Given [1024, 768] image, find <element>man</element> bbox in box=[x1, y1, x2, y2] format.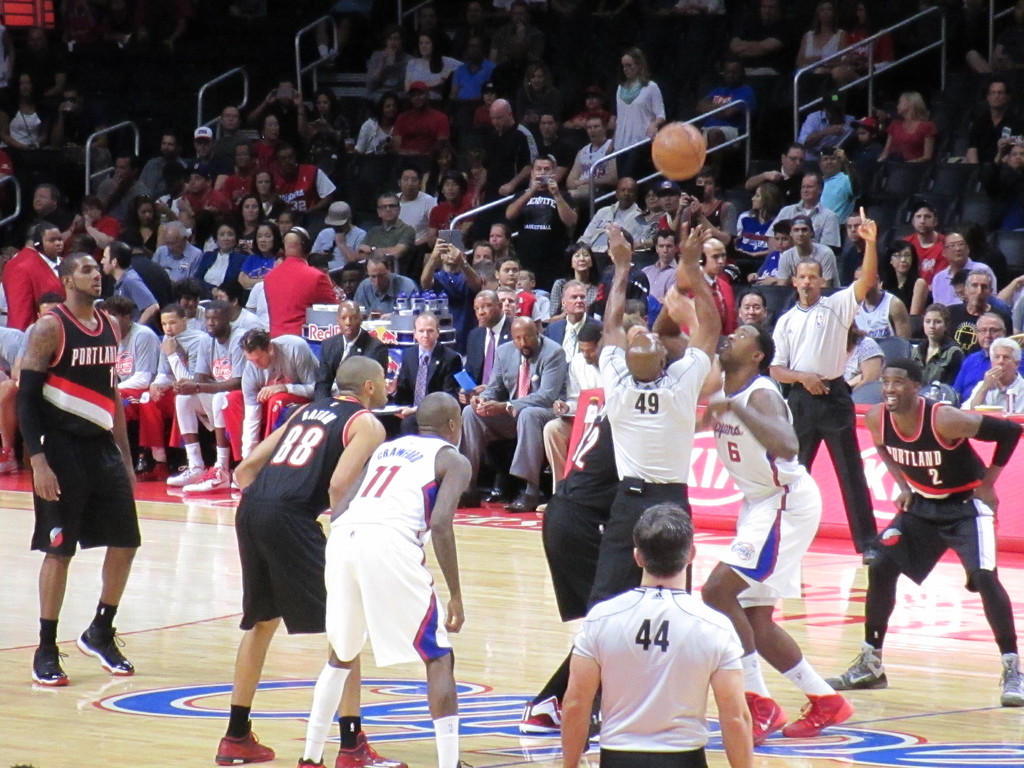
box=[548, 326, 602, 504].
